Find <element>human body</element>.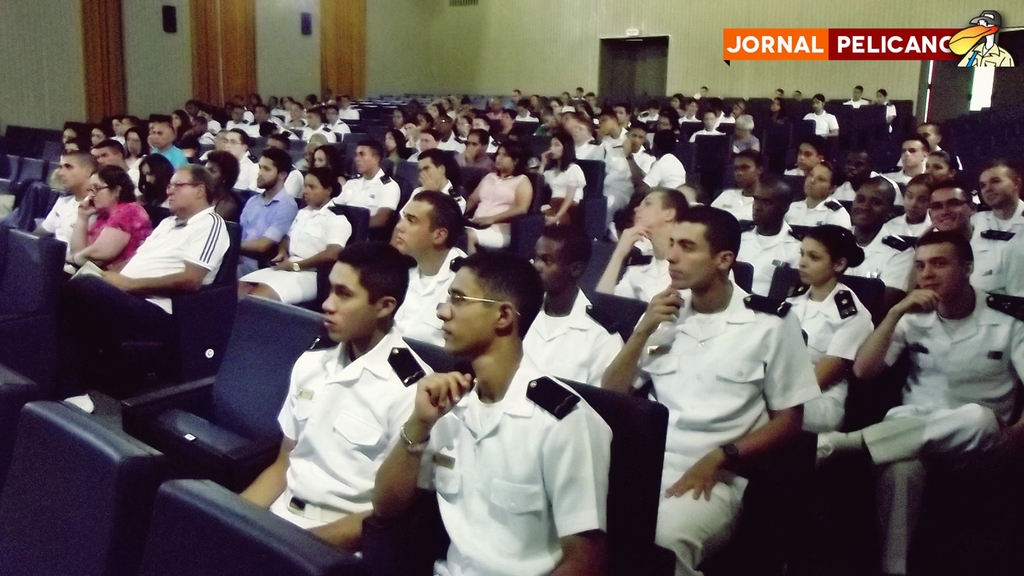
box(335, 138, 404, 236).
